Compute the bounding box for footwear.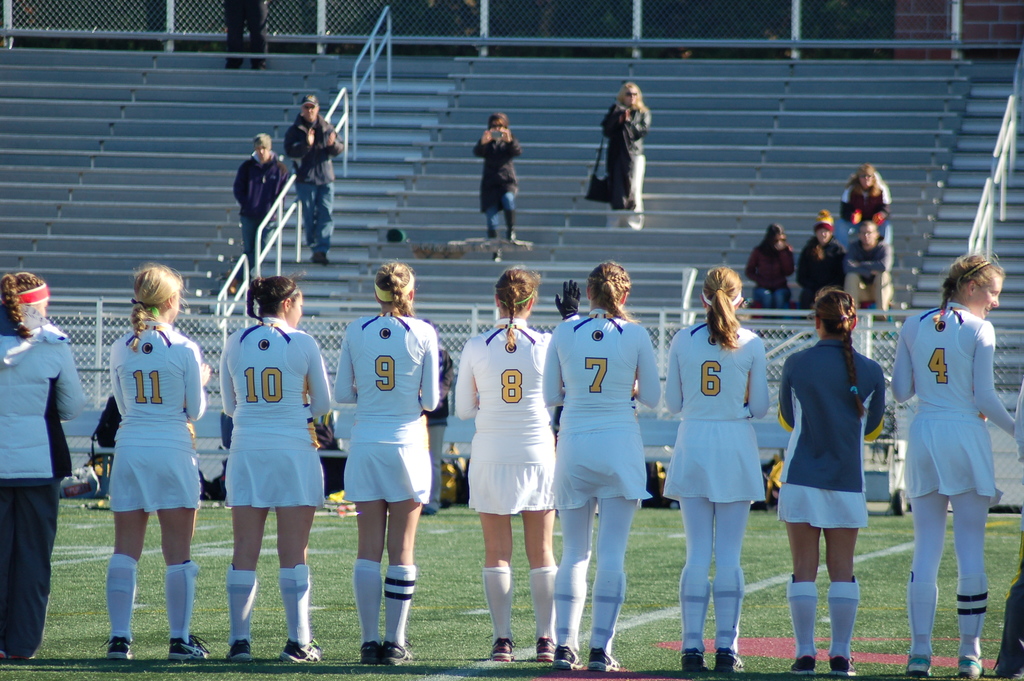
904/659/928/679.
